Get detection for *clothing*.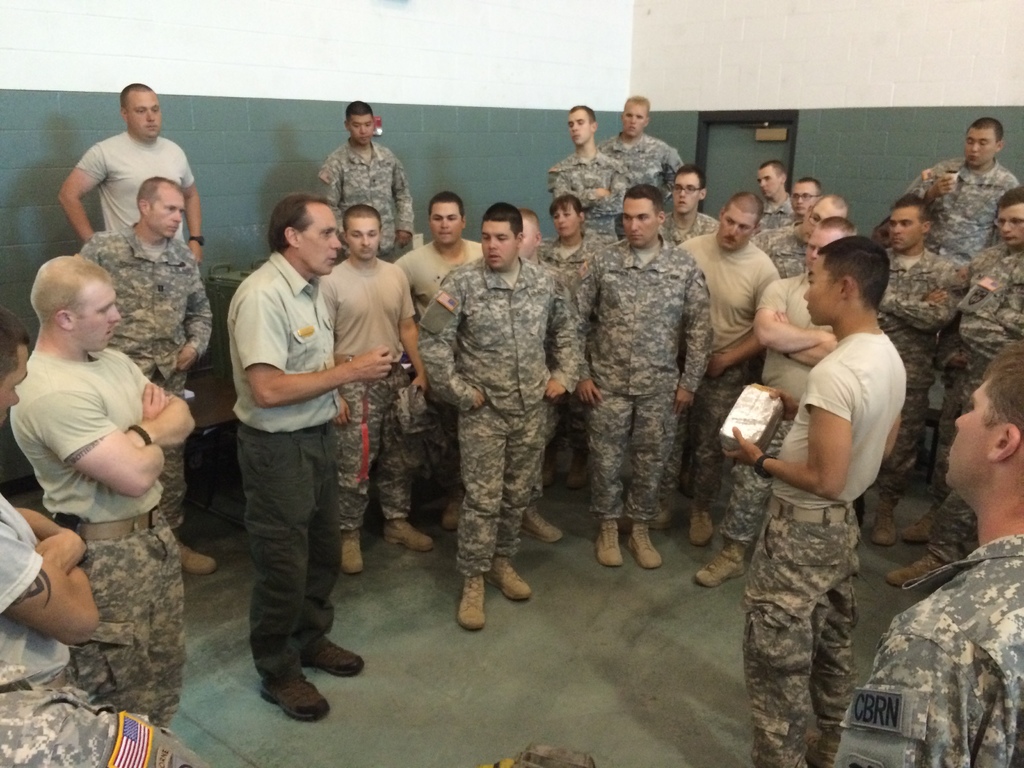
Detection: left=570, top=239, right=712, bottom=518.
